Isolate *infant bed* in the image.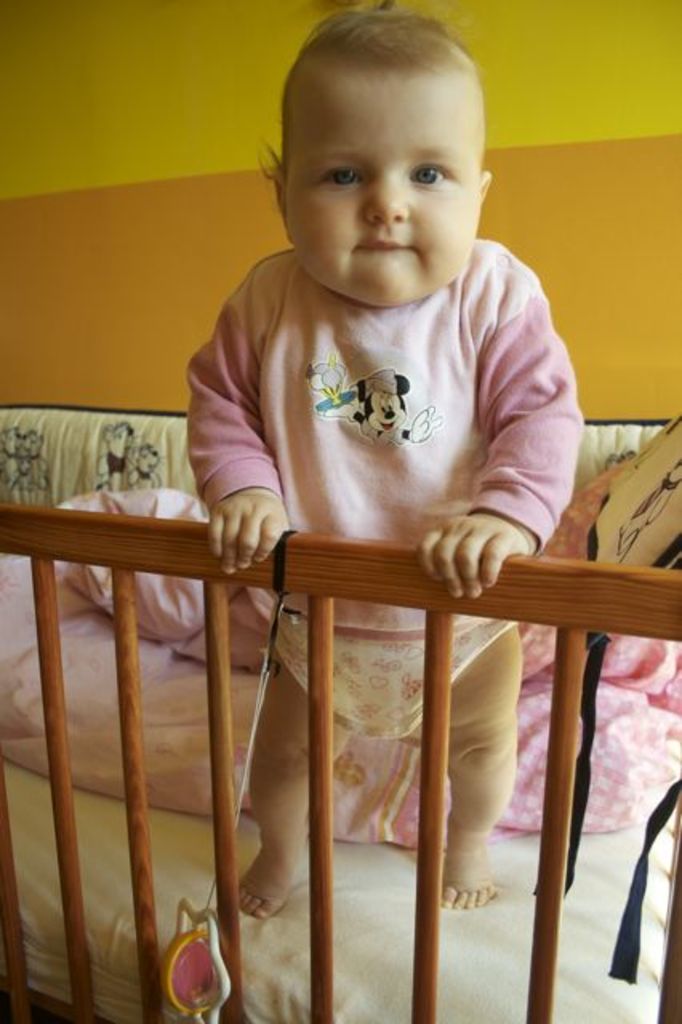
Isolated region: [0, 406, 680, 1022].
